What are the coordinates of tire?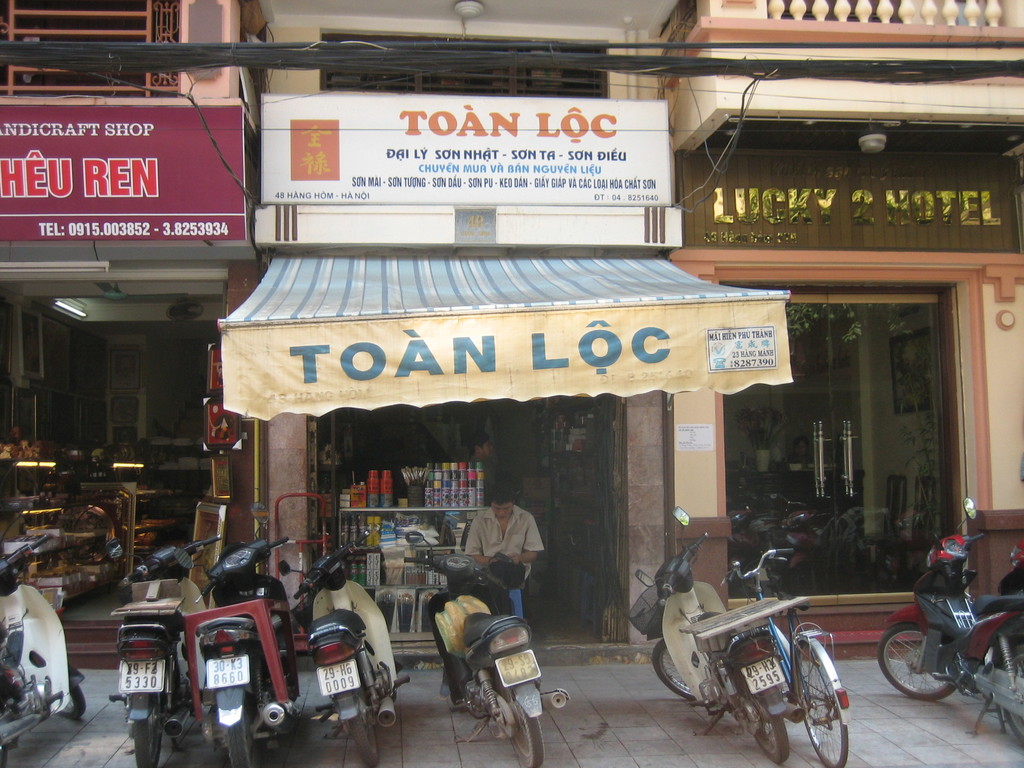
<box>496,675,545,767</box>.
